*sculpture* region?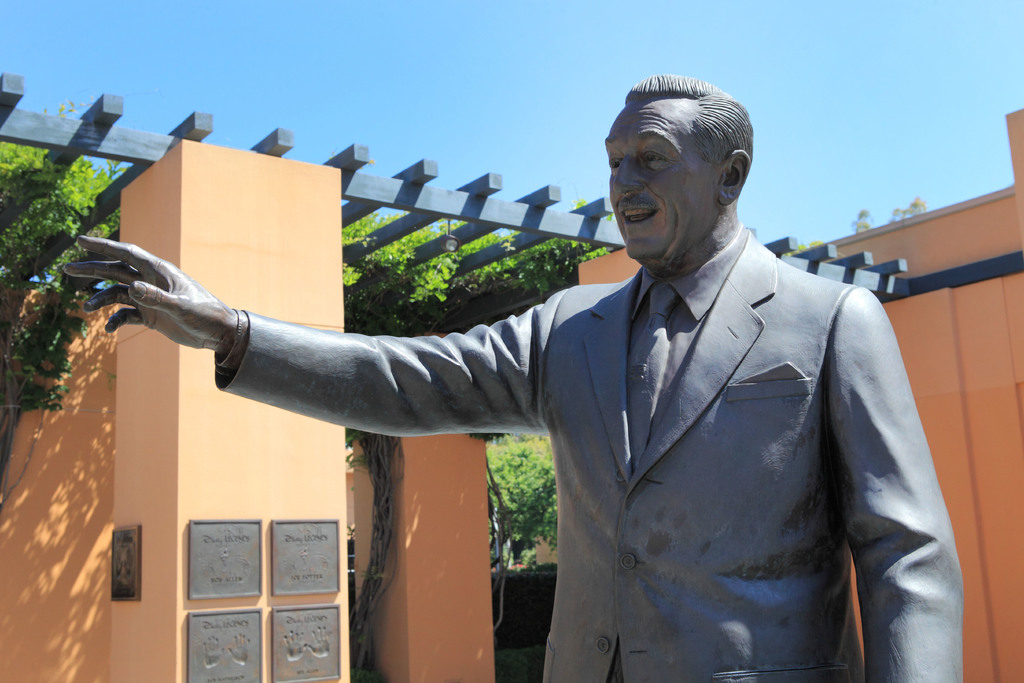
[206,113,931,670]
